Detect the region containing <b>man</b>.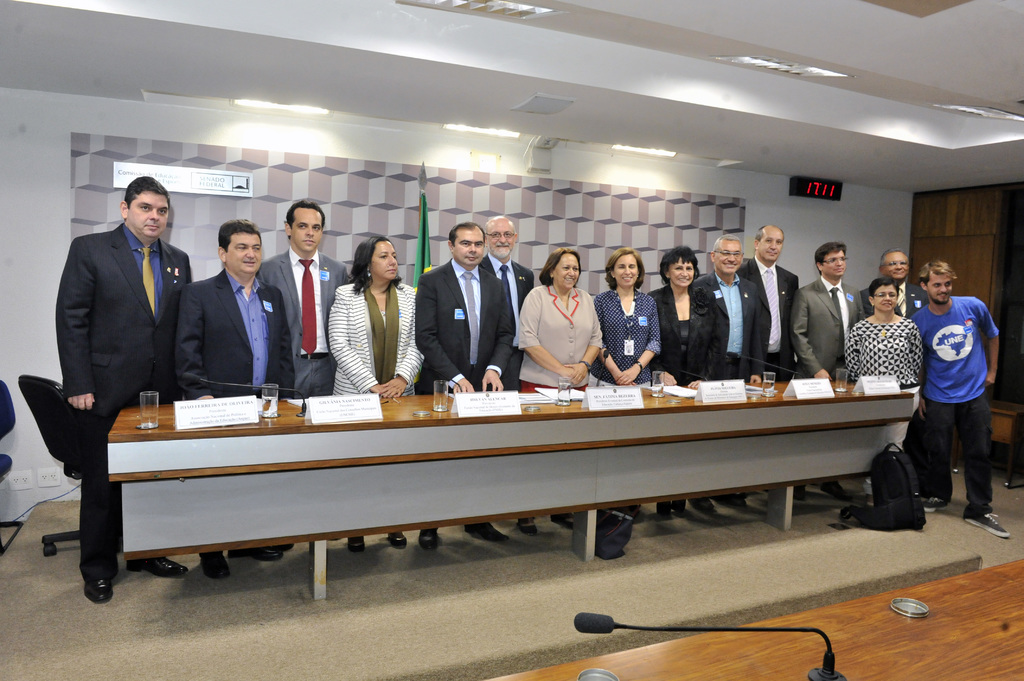
<box>791,237,866,380</box>.
